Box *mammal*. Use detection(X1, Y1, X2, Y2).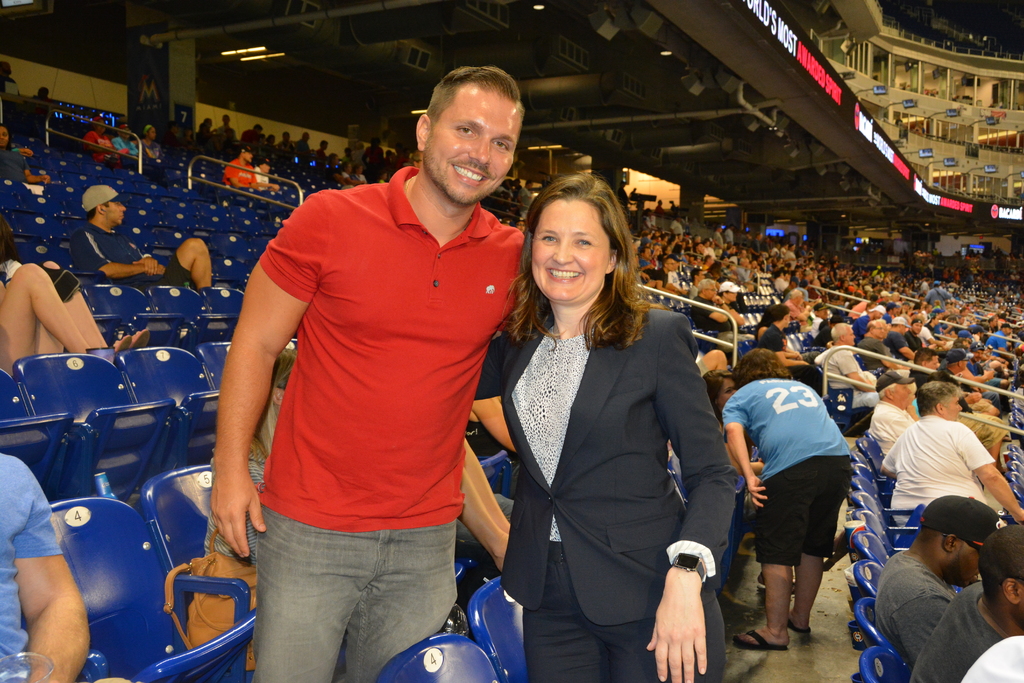
detection(81, 113, 130, 169).
